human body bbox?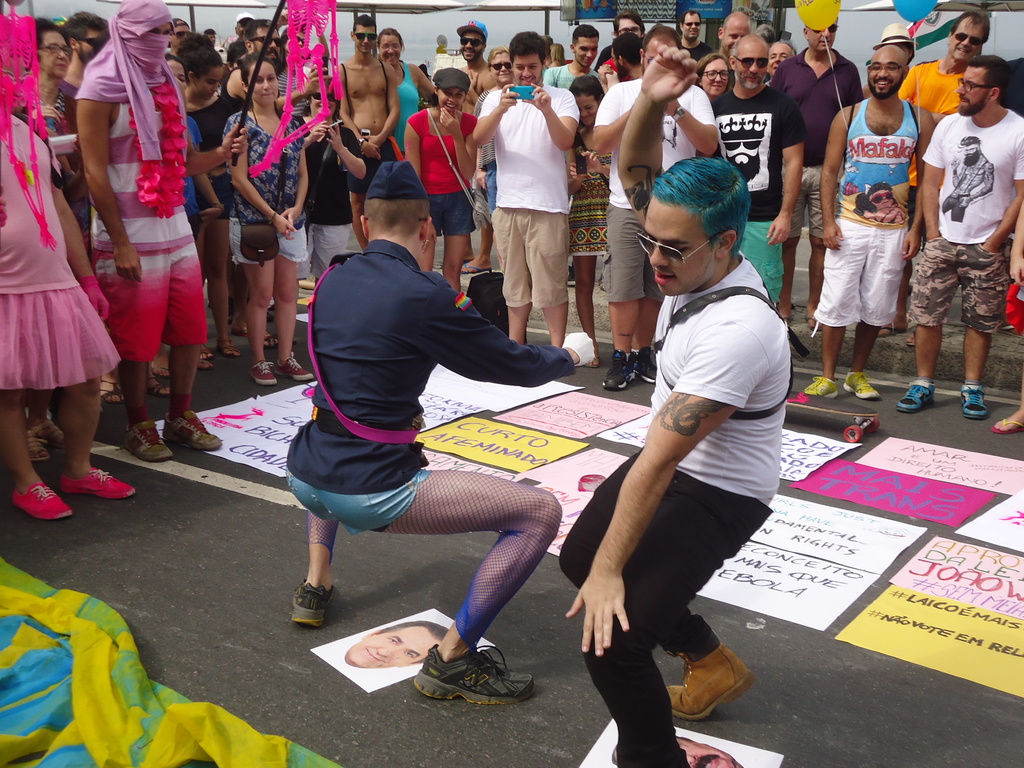
(401,103,484,305)
